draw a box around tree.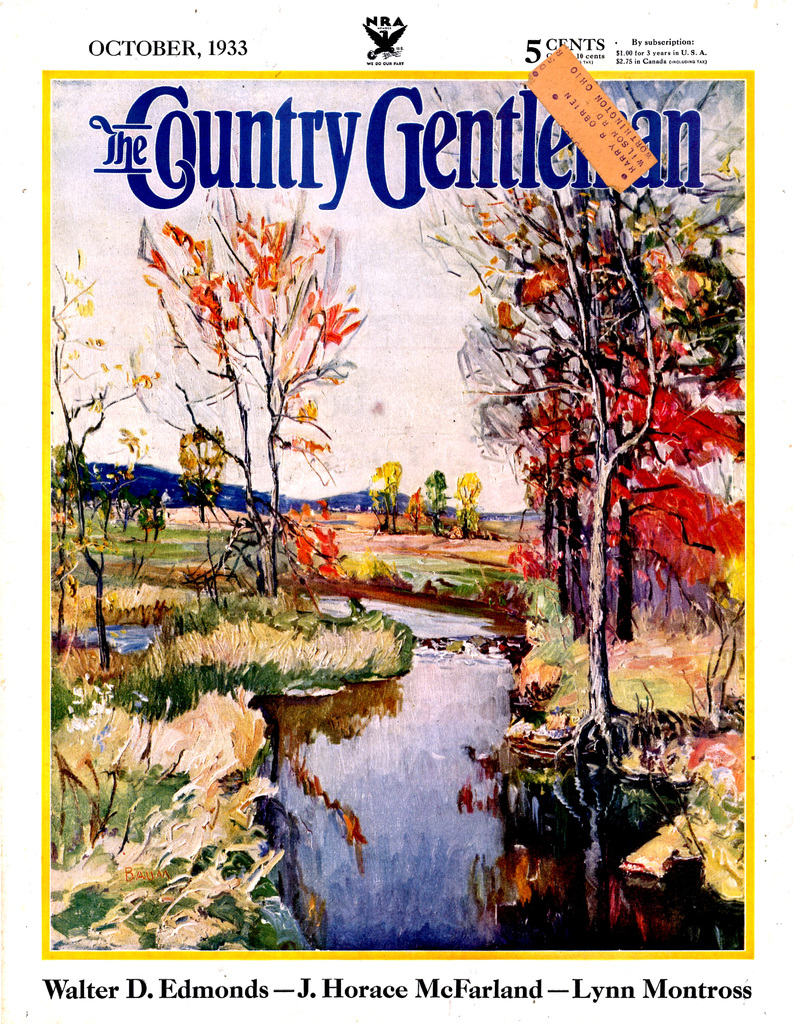
(115, 149, 390, 580).
